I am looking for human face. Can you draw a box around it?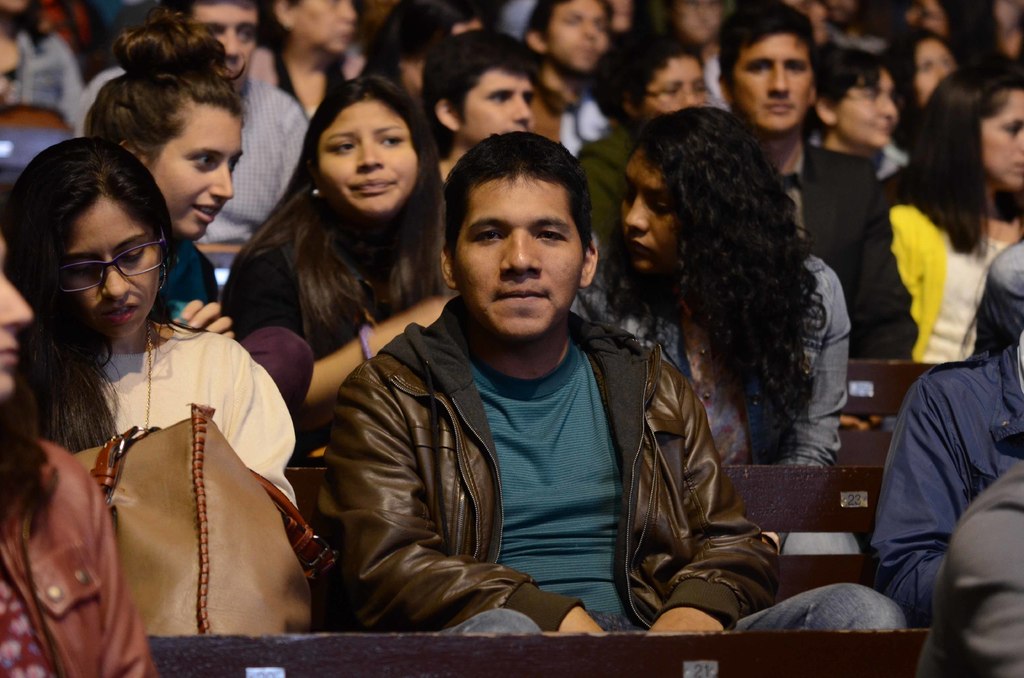
Sure, the bounding box is 452,176,583,339.
